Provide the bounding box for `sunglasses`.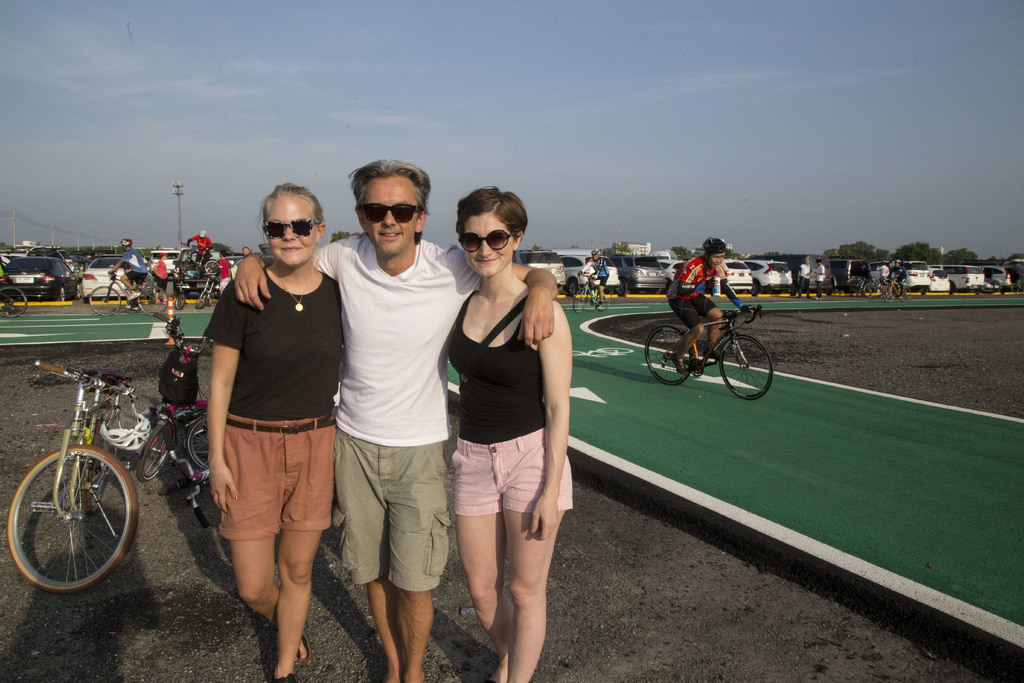
459:231:516:253.
